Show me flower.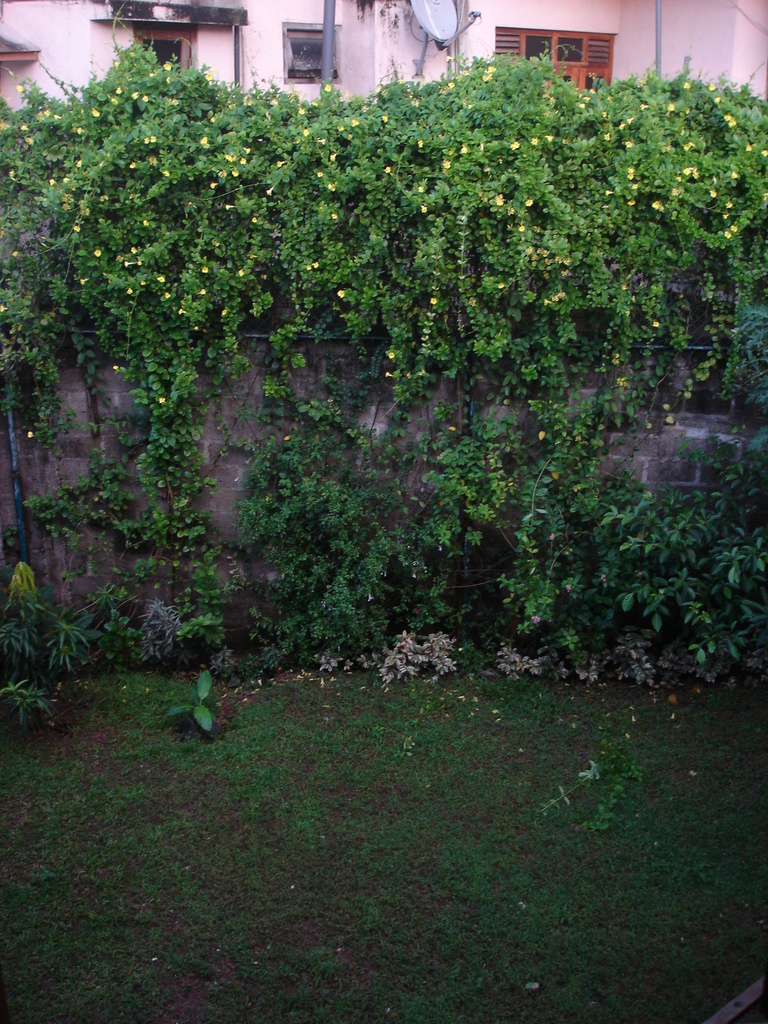
flower is here: left=160, top=396, right=165, bottom=403.
